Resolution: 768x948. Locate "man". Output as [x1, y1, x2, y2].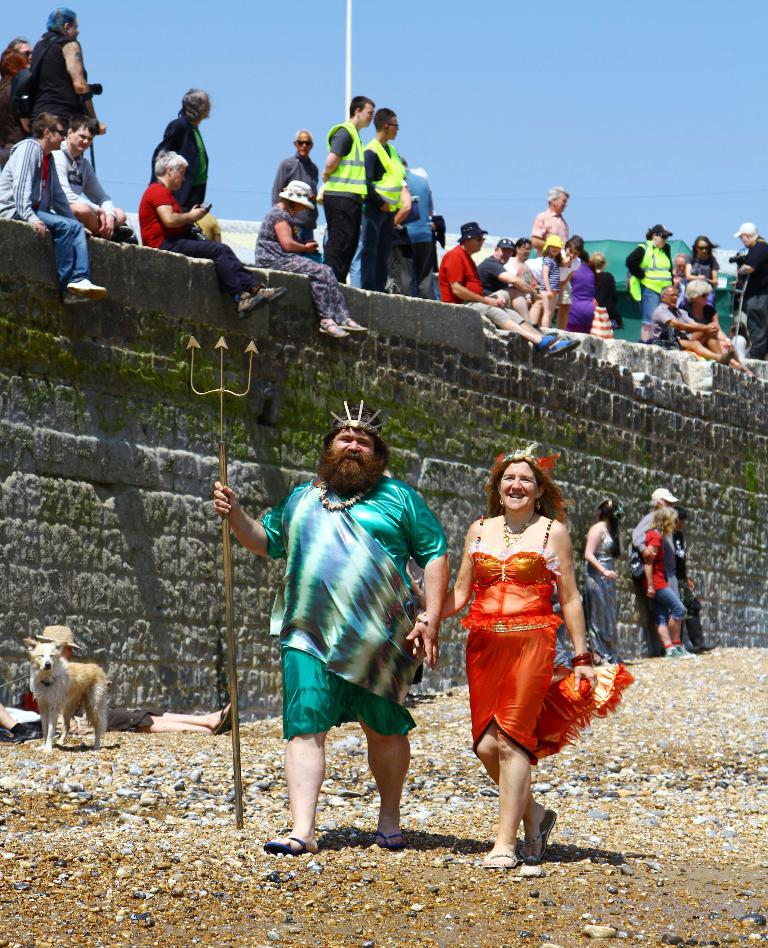
[319, 92, 377, 284].
